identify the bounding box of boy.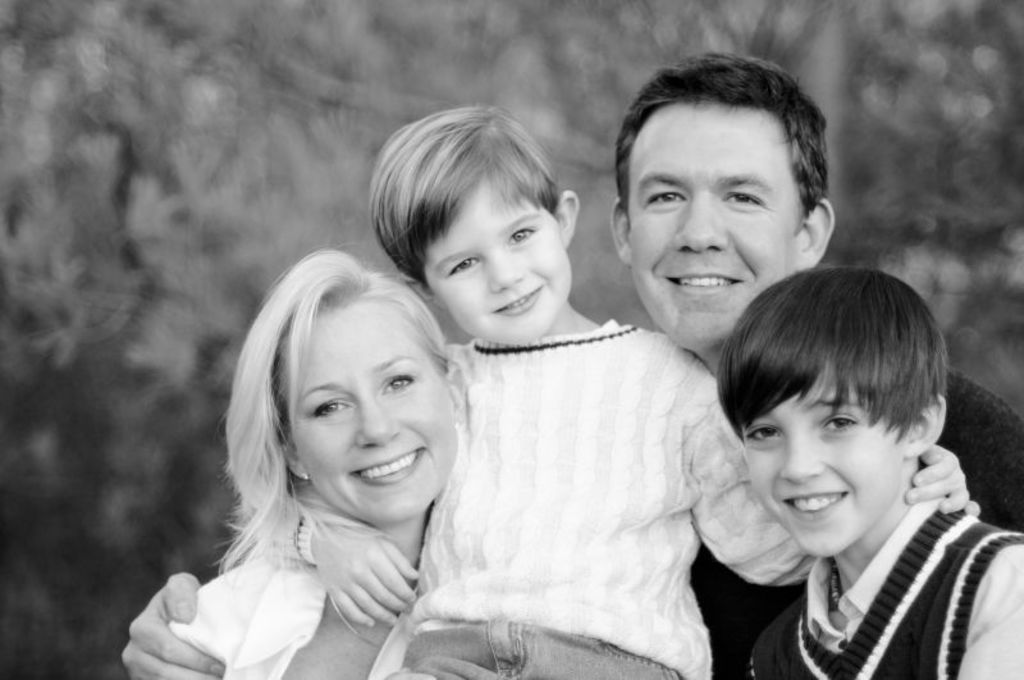
[269,99,983,679].
